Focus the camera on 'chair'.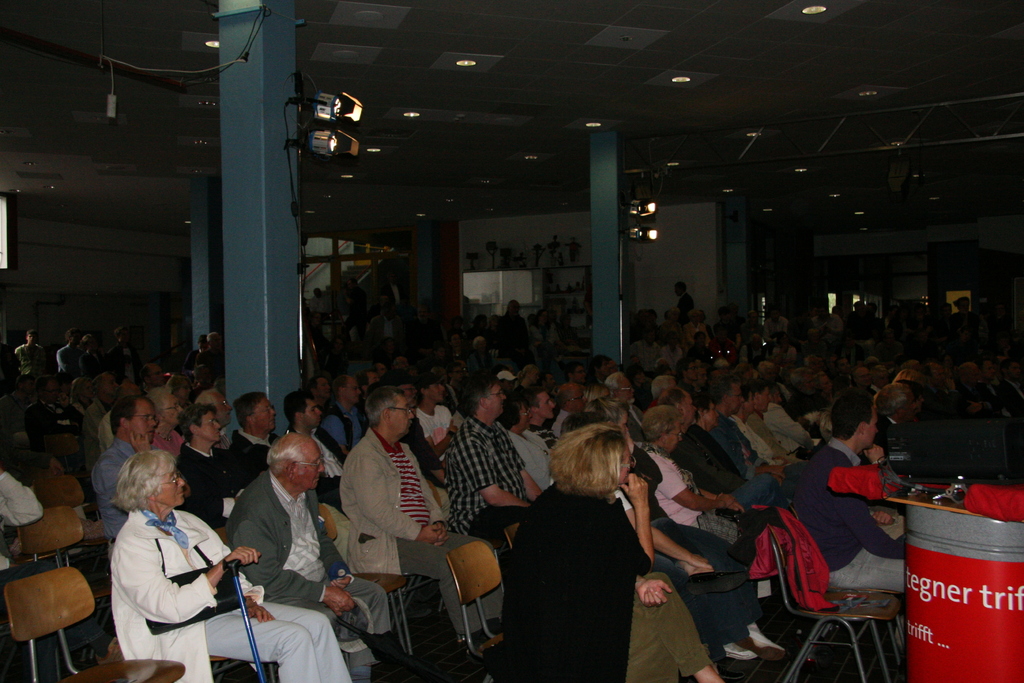
Focus region: <region>34, 469, 92, 511</region>.
